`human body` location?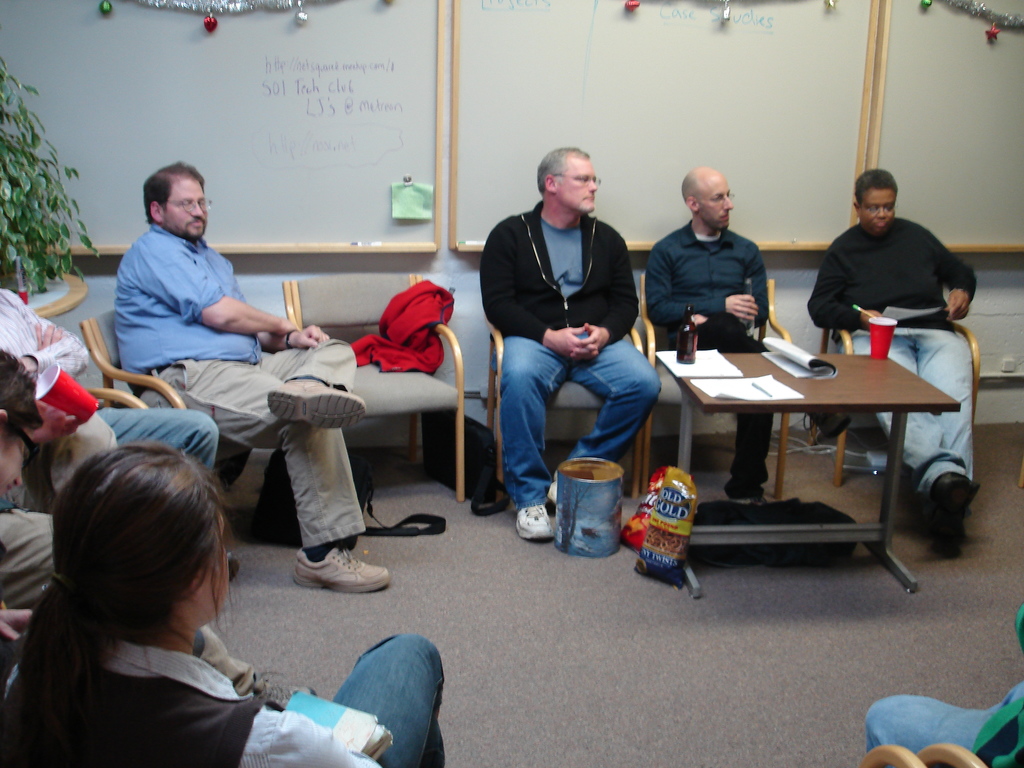
[865, 679, 1023, 767]
